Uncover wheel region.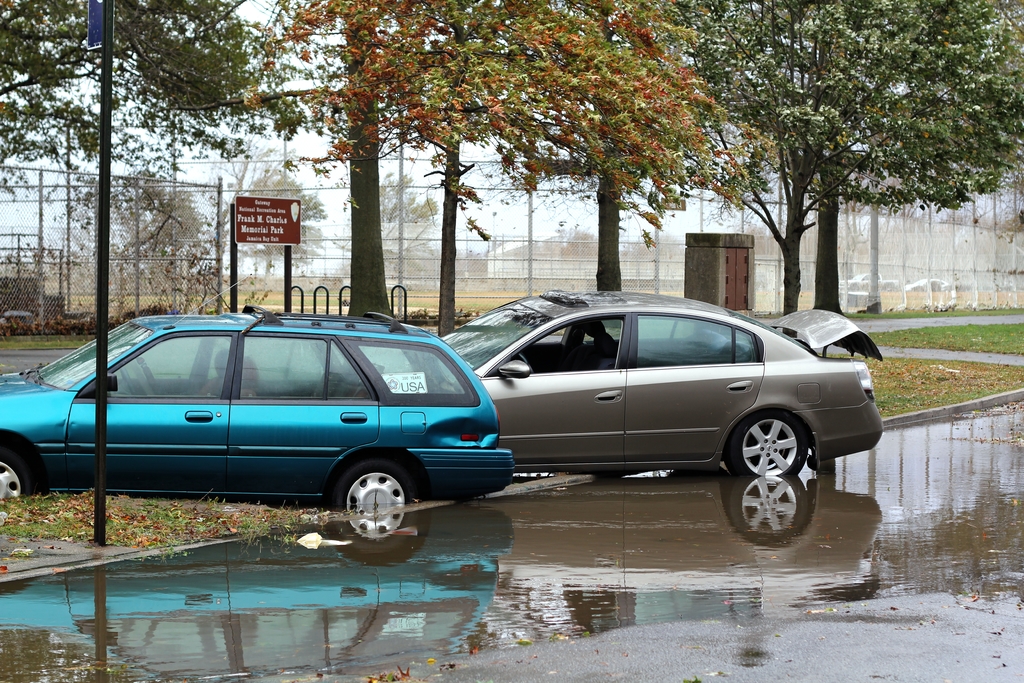
Uncovered: 120, 367, 136, 393.
